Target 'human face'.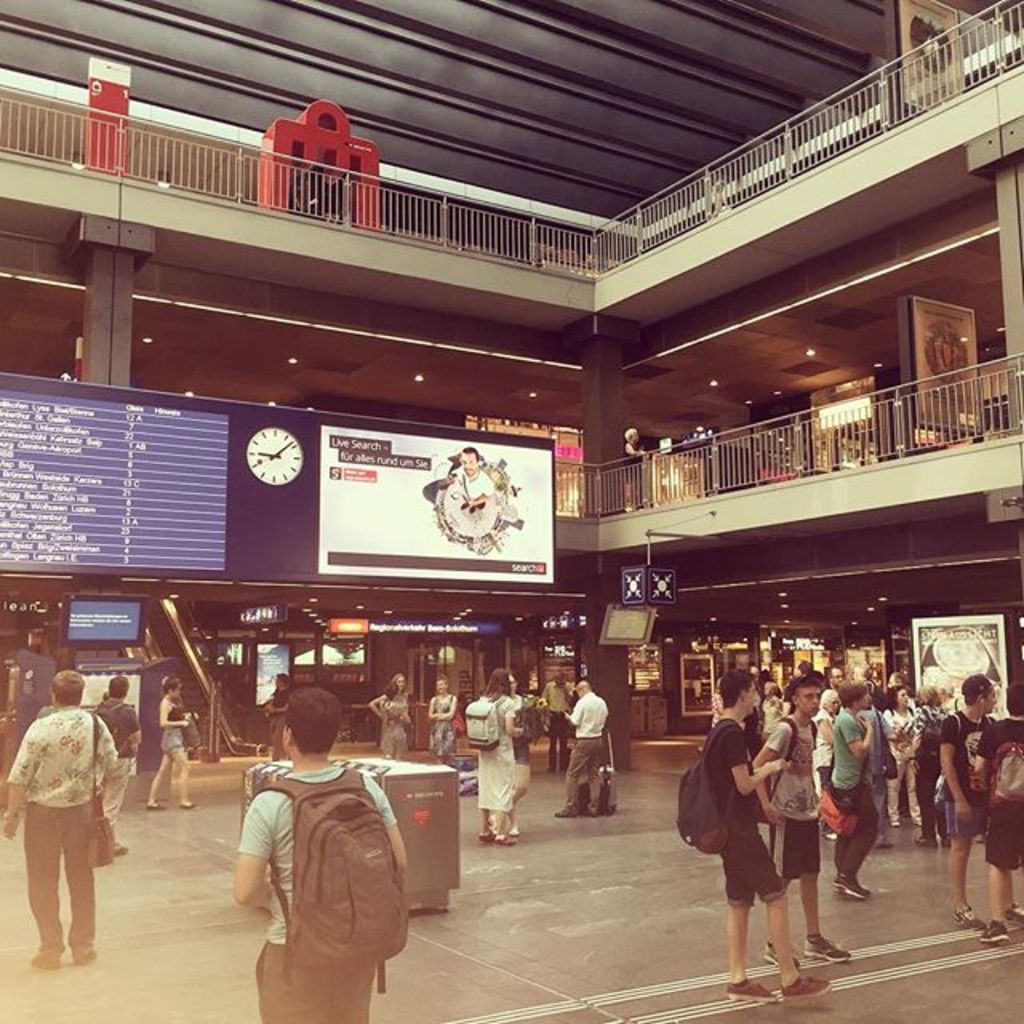
Target region: (left=829, top=664, right=854, bottom=682).
